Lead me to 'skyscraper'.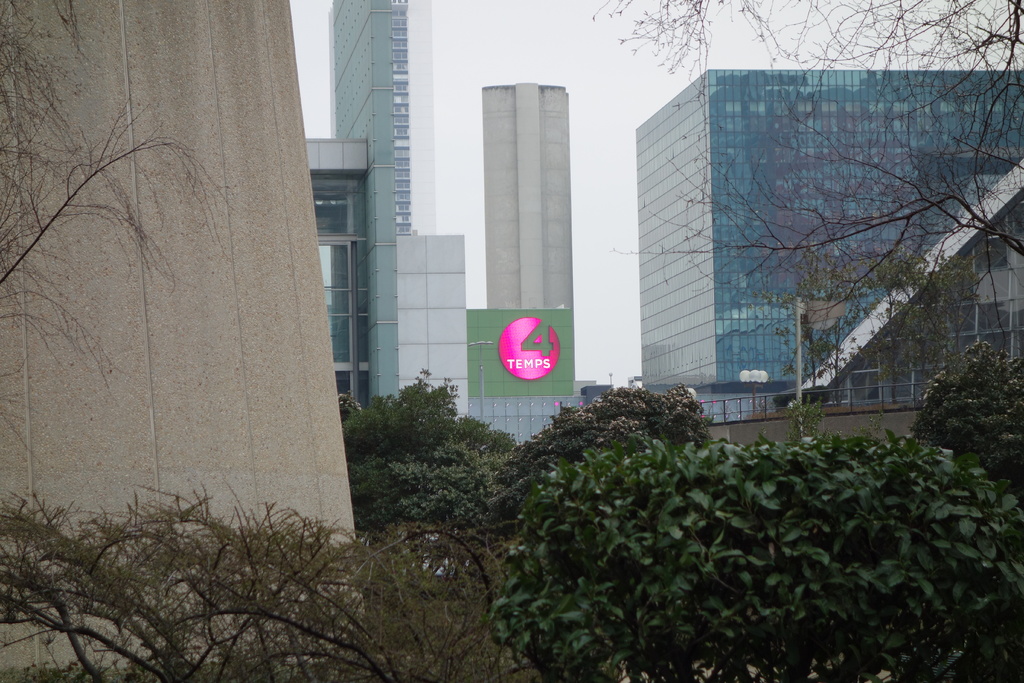
Lead to <box>639,68,1021,445</box>.
